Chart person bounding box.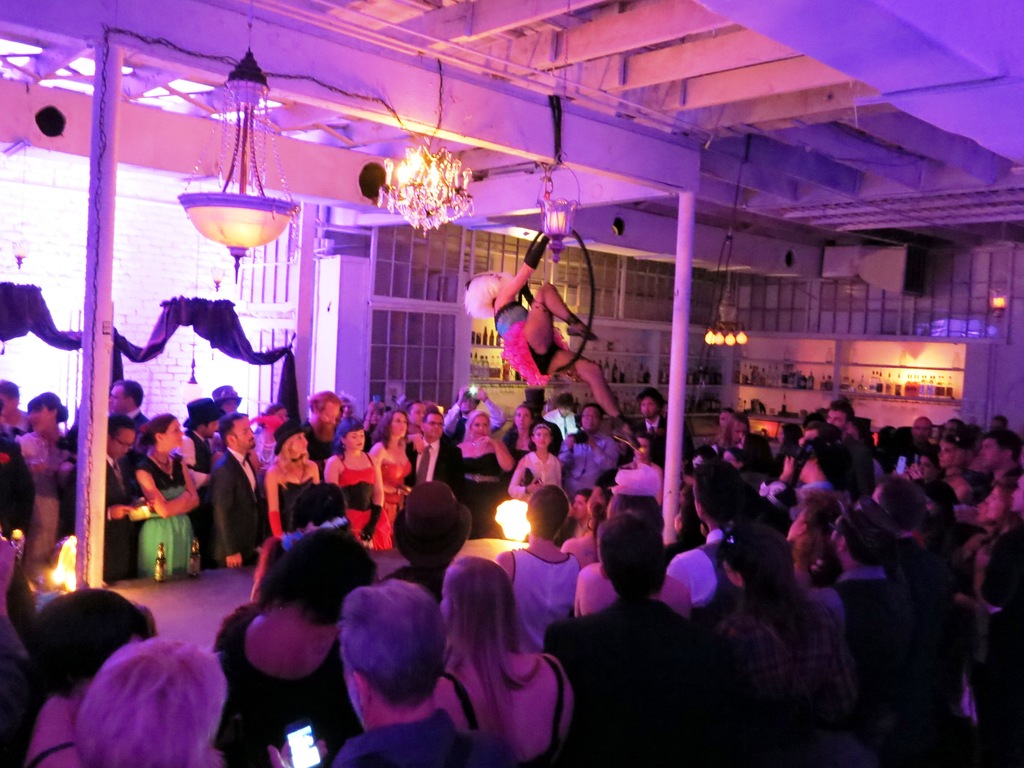
Charted: 304, 390, 346, 520.
